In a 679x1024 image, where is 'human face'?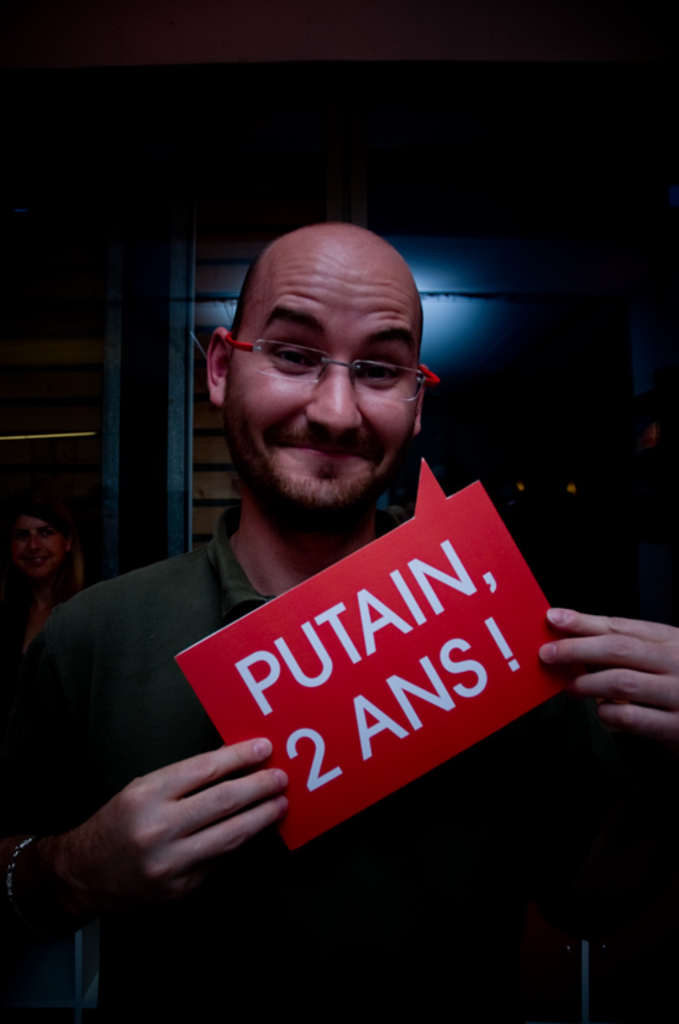
{"x1": 222, "y1": 250, "x2": 421, "y2": 522}.
